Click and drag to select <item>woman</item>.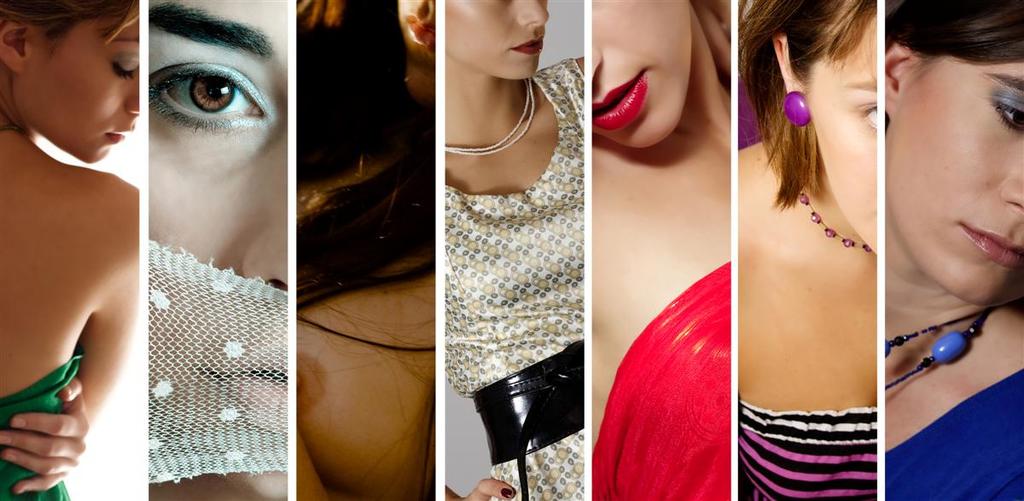
Selection: rect(590, 0, 731, 500).
